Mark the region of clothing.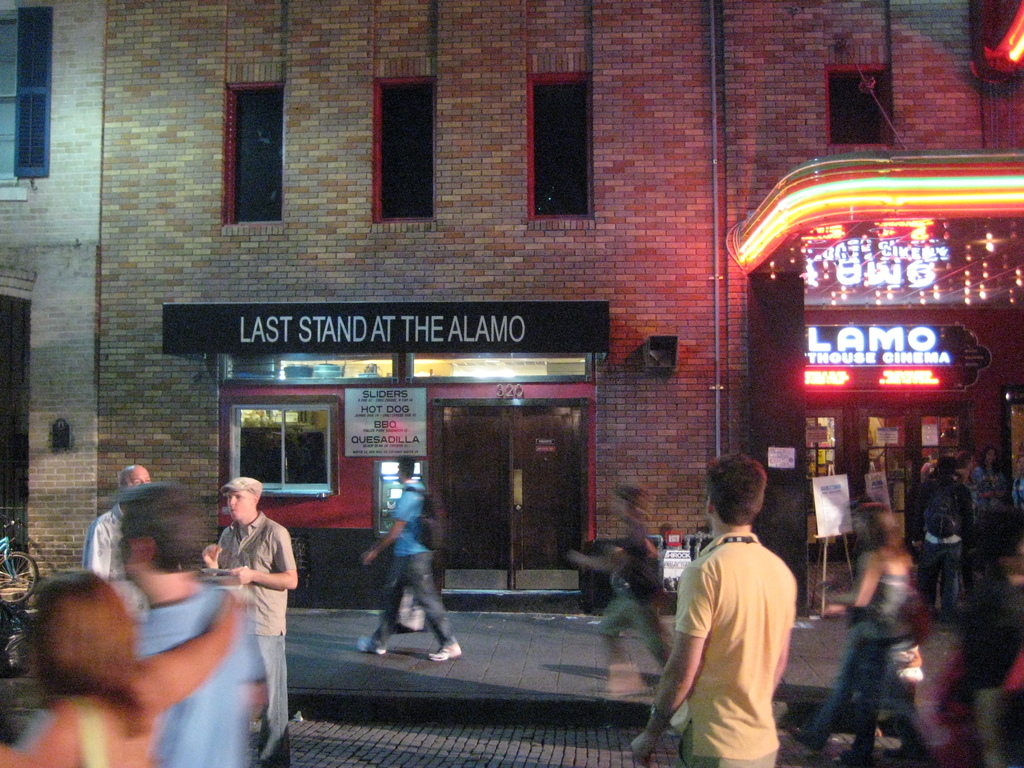
Region: rect(804, 552, 911, 764).
